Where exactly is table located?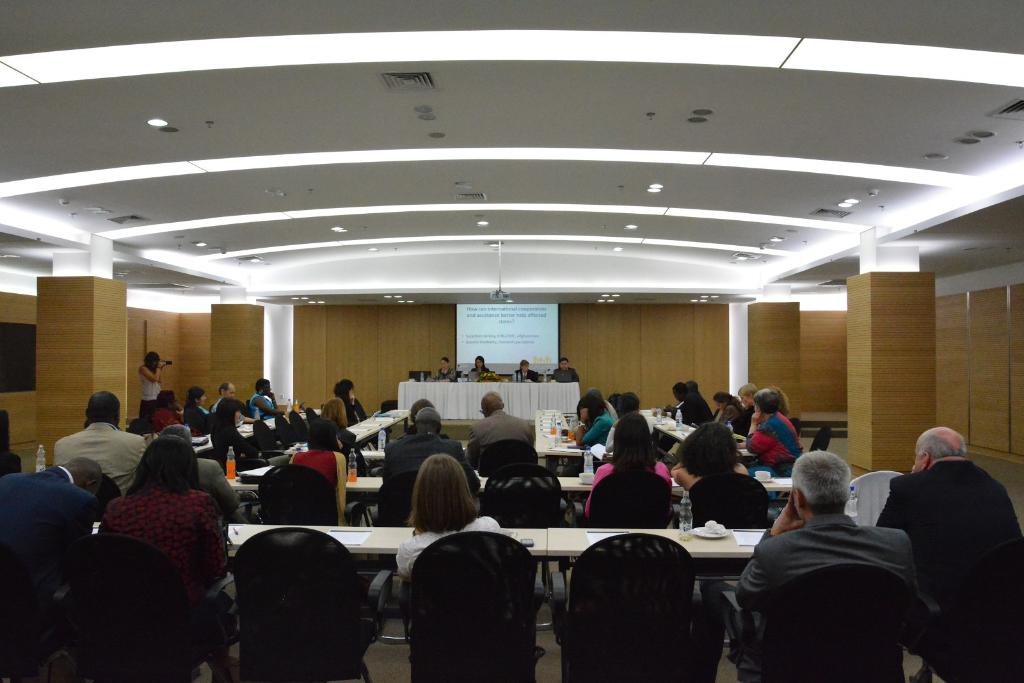
Its bounding box is 657,422,755,463.
